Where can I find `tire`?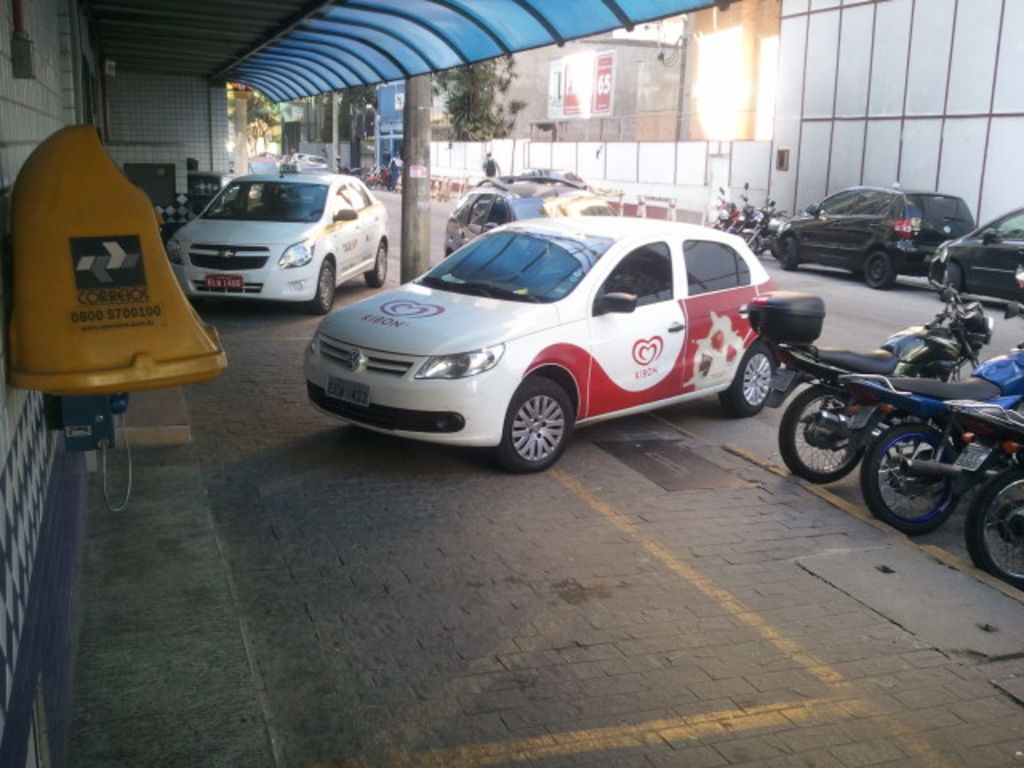
You can find it at 965, 464, 1022, 594.
